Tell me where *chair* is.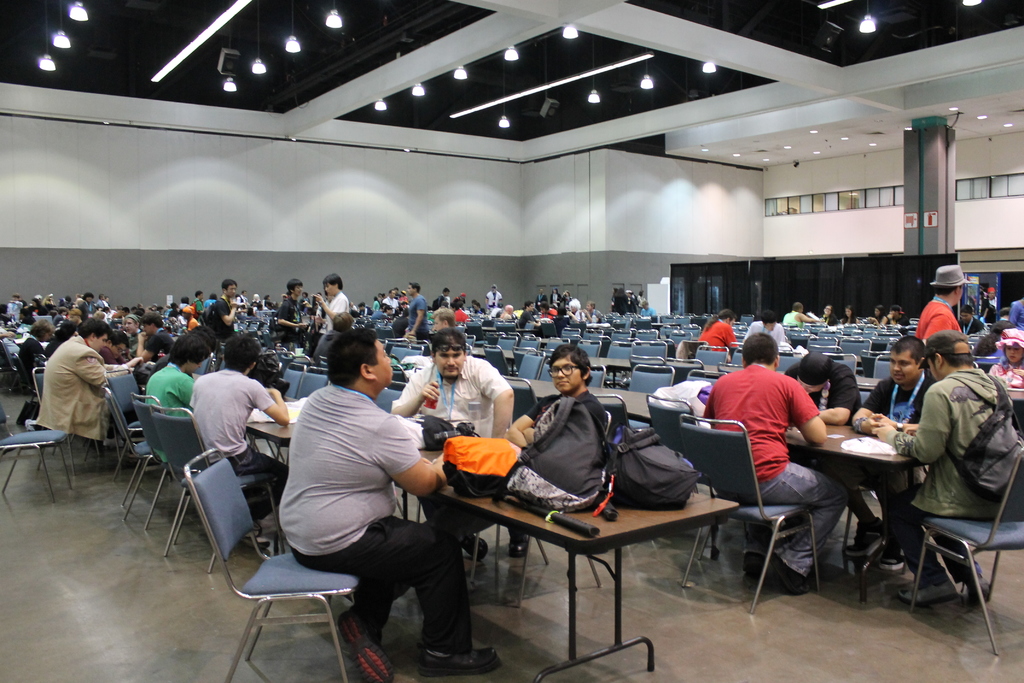
*chair* is at box(148, 403, 285, 576).
